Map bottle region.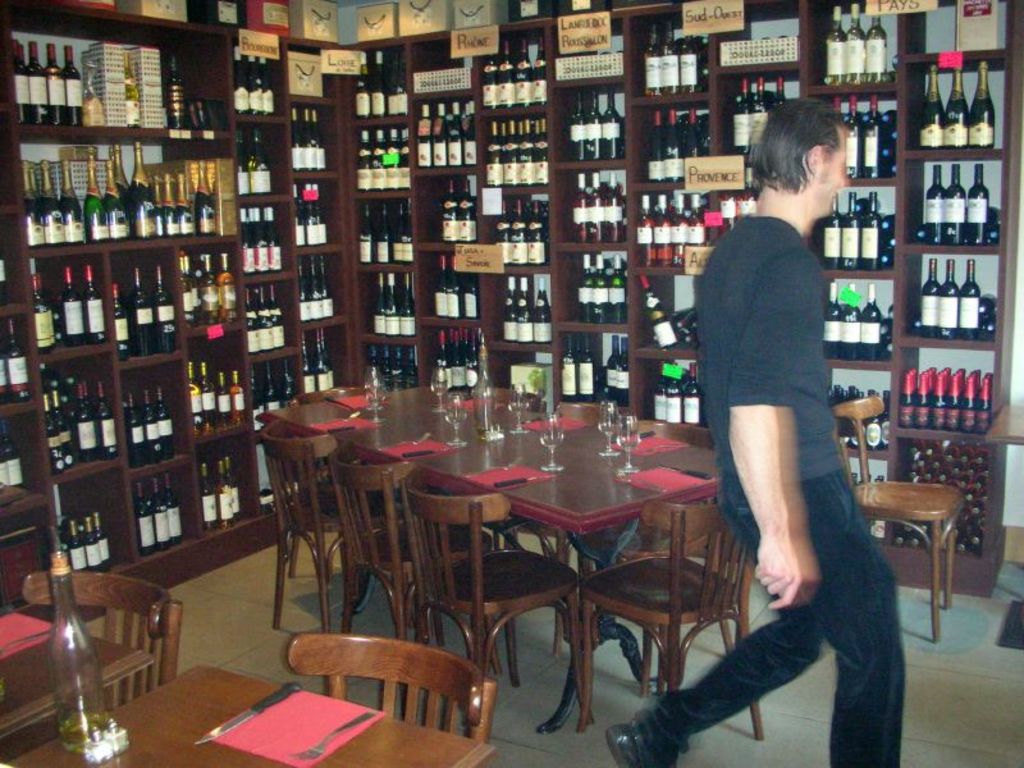
Mapped to box(480, 56, 498, 109).
